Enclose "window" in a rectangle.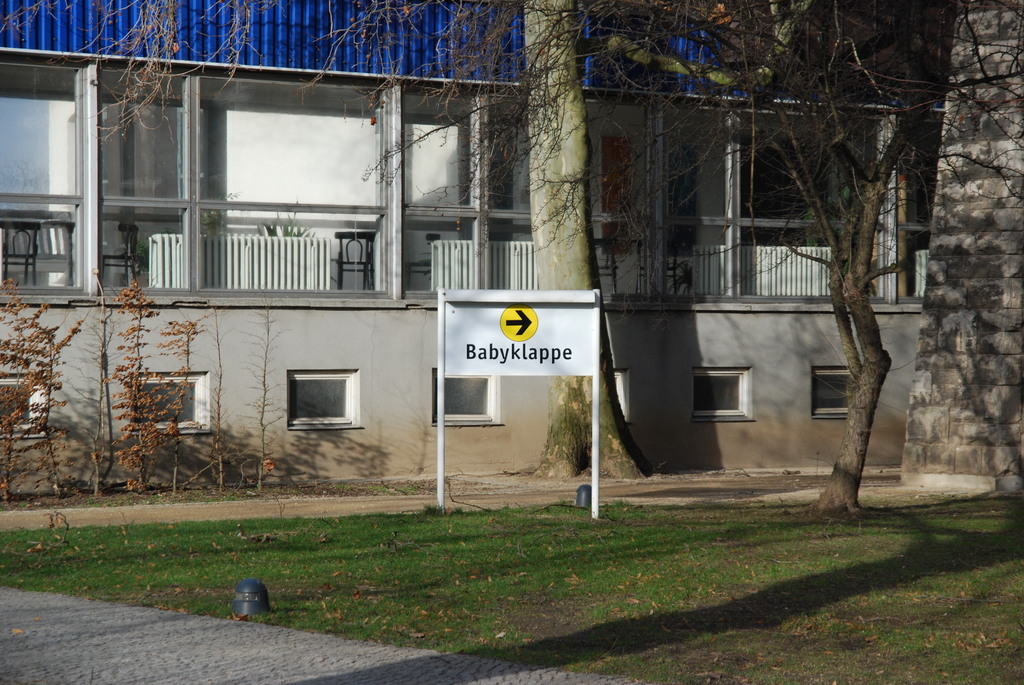
{"x1": 282, "y1": 367, "x2": 364, "y2": 431}.
